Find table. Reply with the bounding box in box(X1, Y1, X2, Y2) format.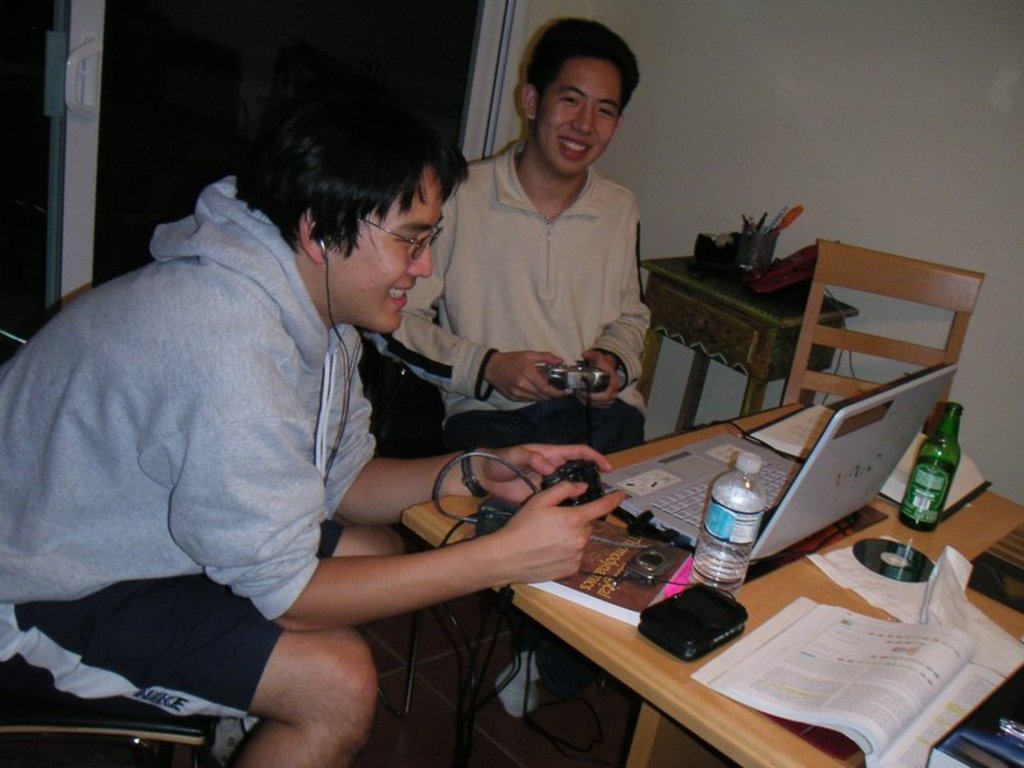
box(640, 253, 858, 444).
